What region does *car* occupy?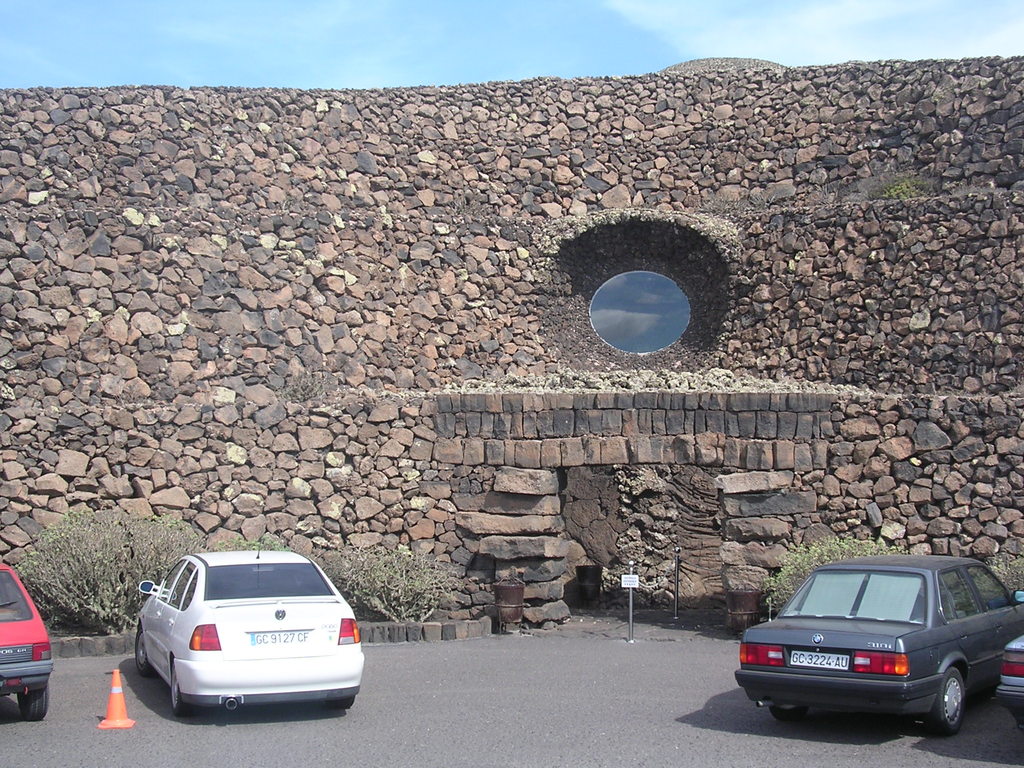
<bbox>134, 547, 372, 719</bbox>.
